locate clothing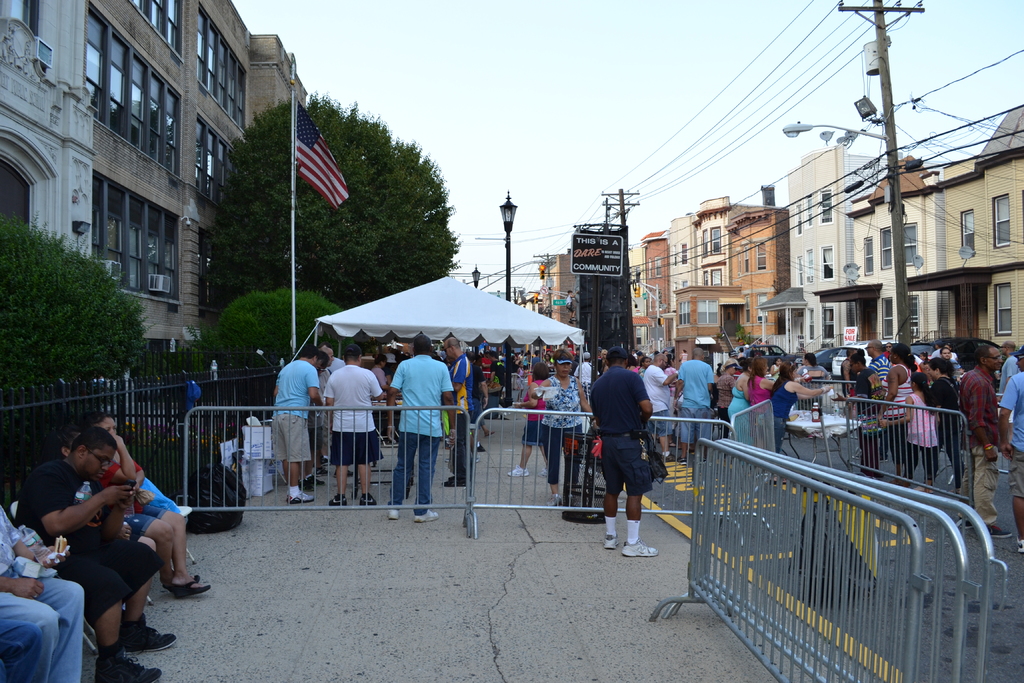
<box>870,355,886,390</box>
